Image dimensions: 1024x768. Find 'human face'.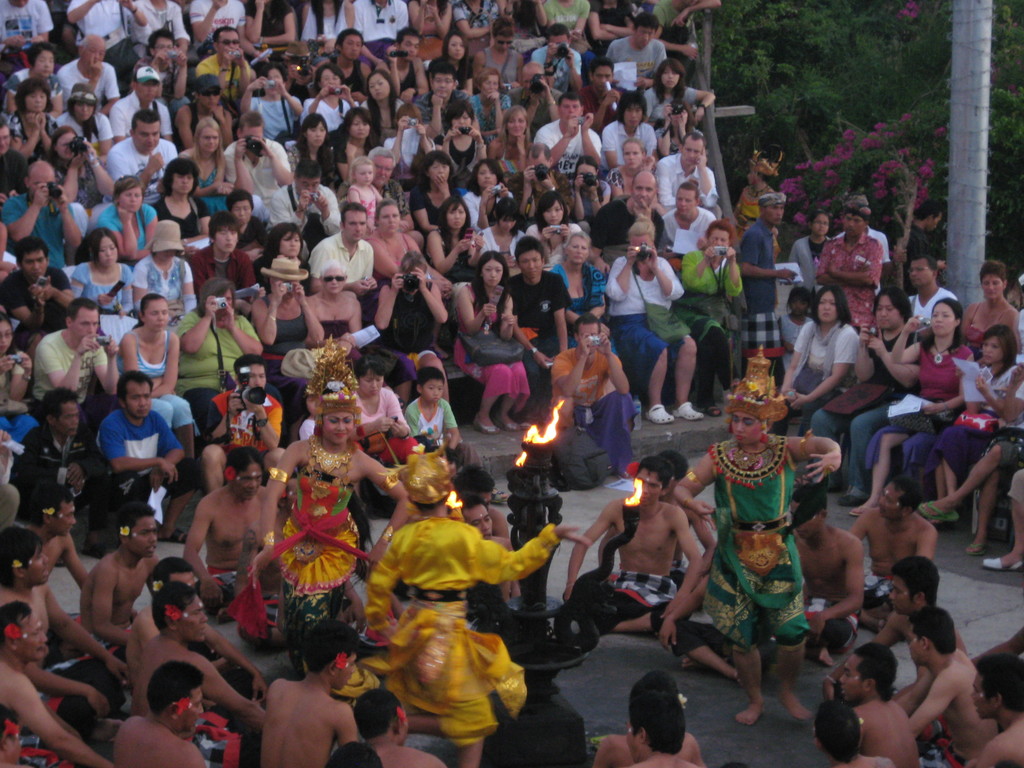
839, 648, 865, 705.
